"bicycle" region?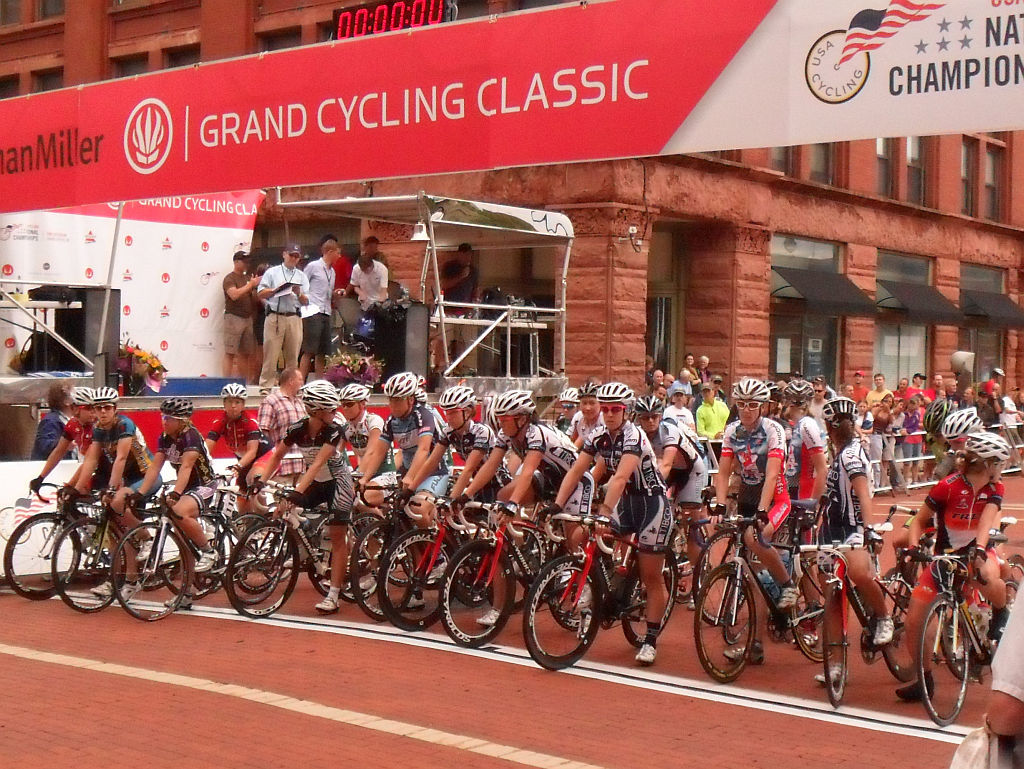
<box>0,478,185,601</box>
